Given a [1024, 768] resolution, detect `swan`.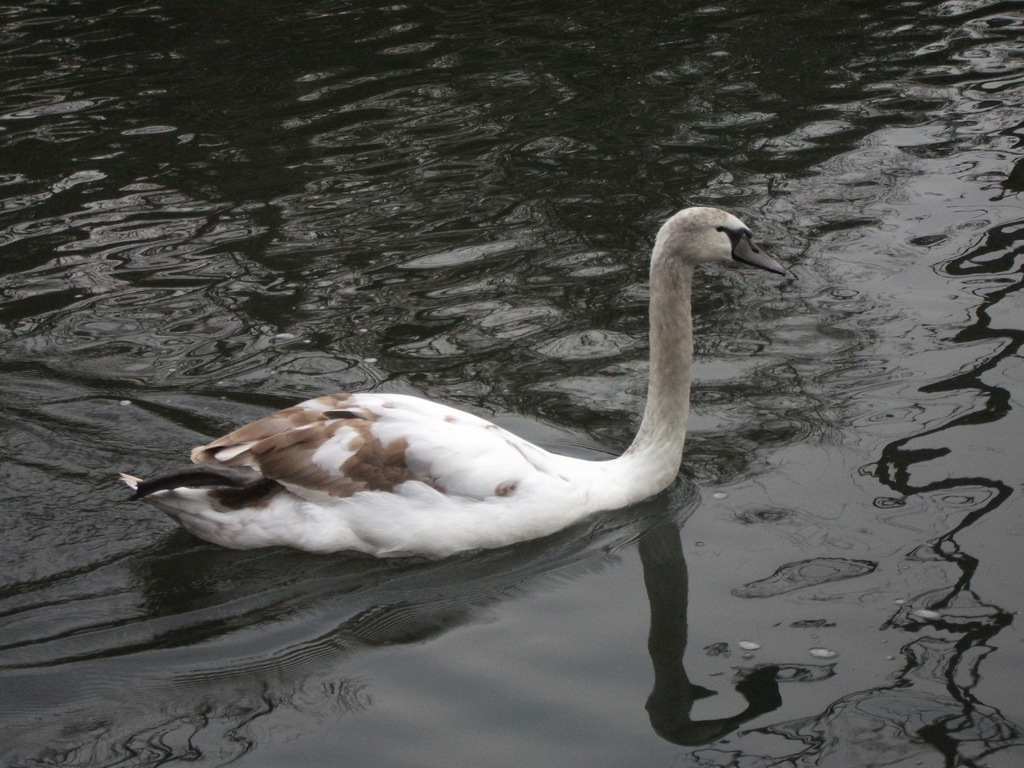
left=115, top=202, right=785, bottom=557.
